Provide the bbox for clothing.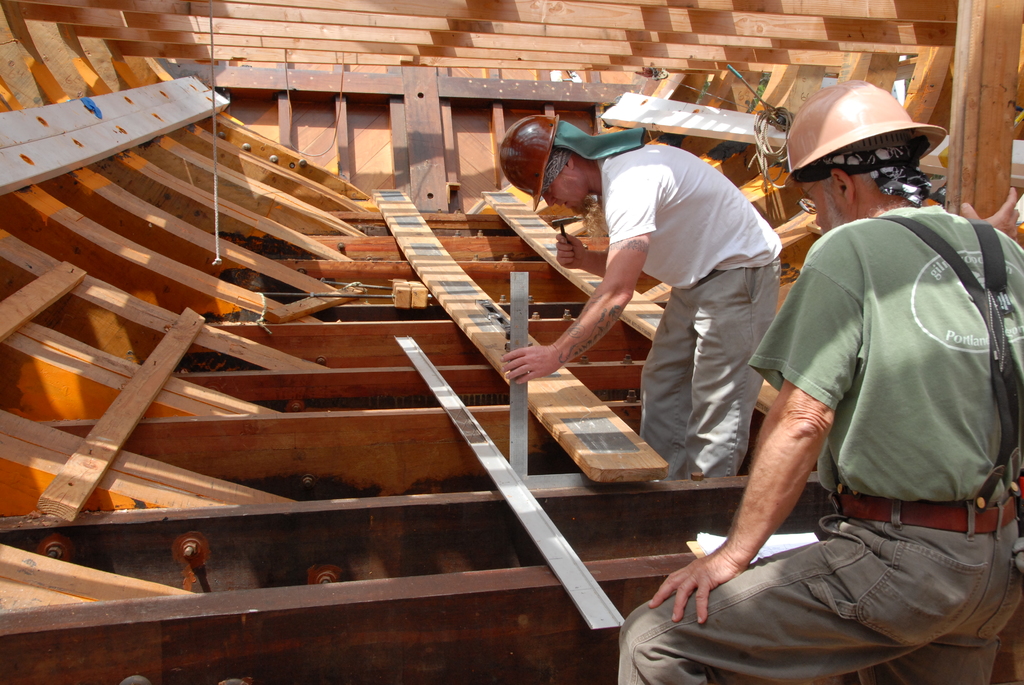
crop(598, 131, 786, 472).
